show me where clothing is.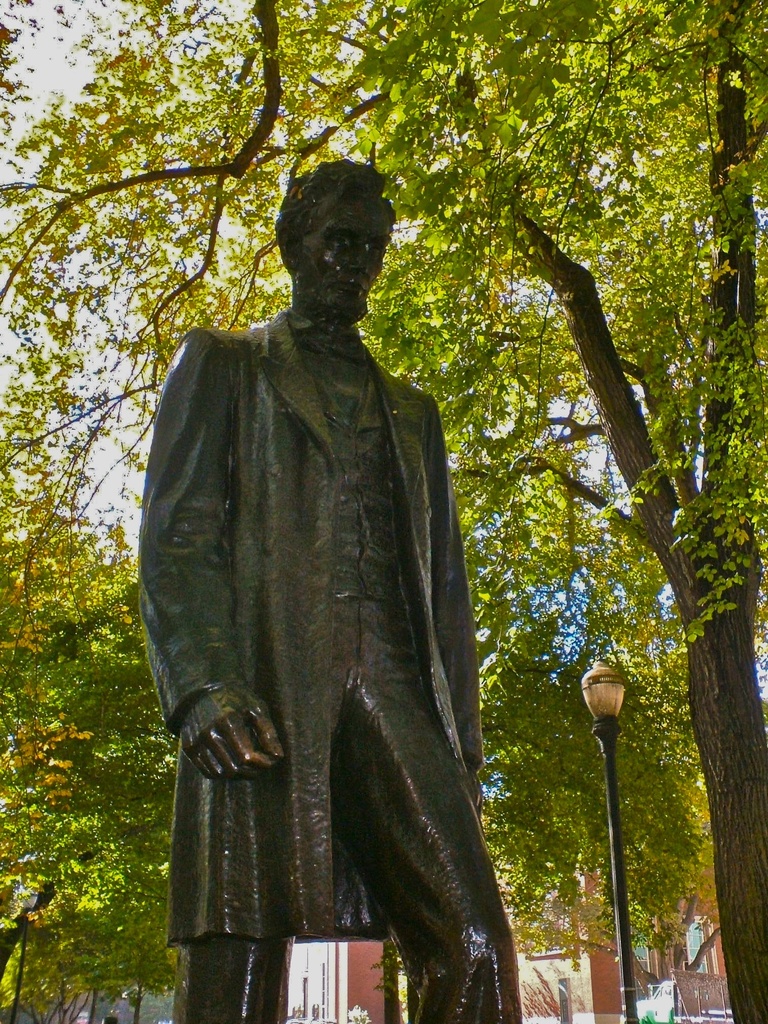
clothing is at locate(140, 313, 521, 1023).
